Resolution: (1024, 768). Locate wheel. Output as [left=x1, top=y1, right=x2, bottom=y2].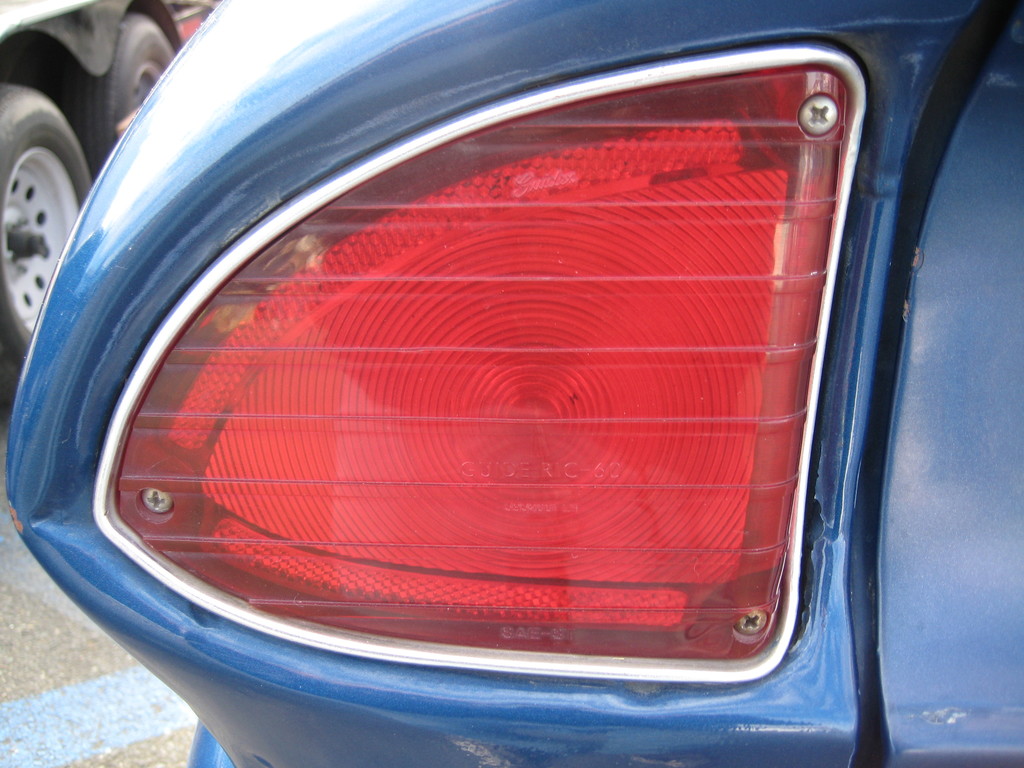
[left=0, top=92, right=94, bottom=311].
